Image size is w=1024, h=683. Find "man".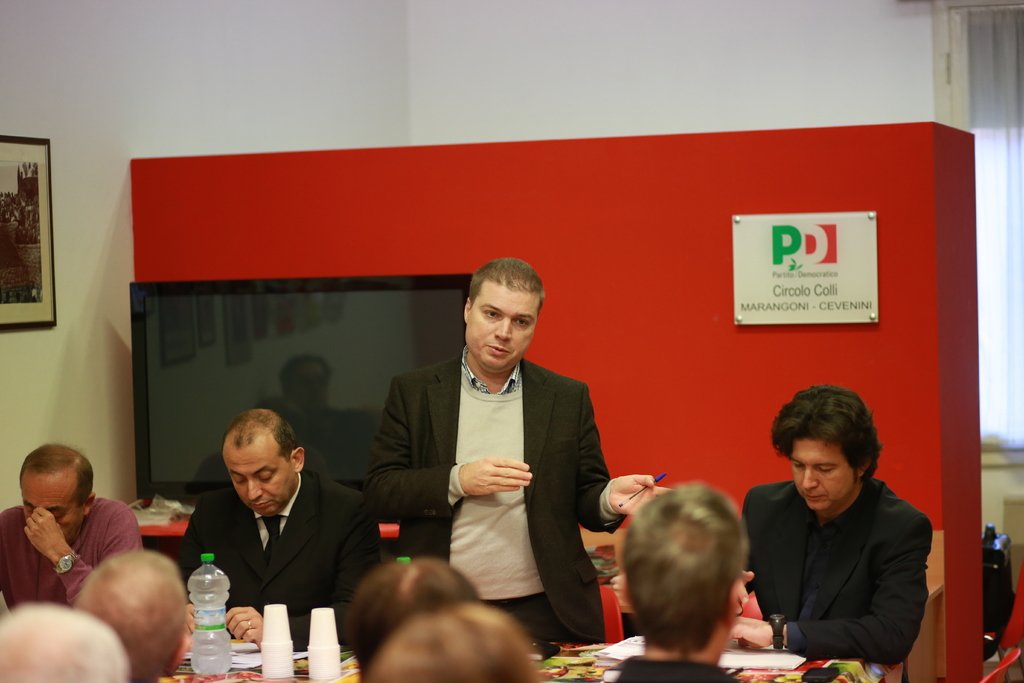
(left=742, top=384, right=932, bottom=682).
